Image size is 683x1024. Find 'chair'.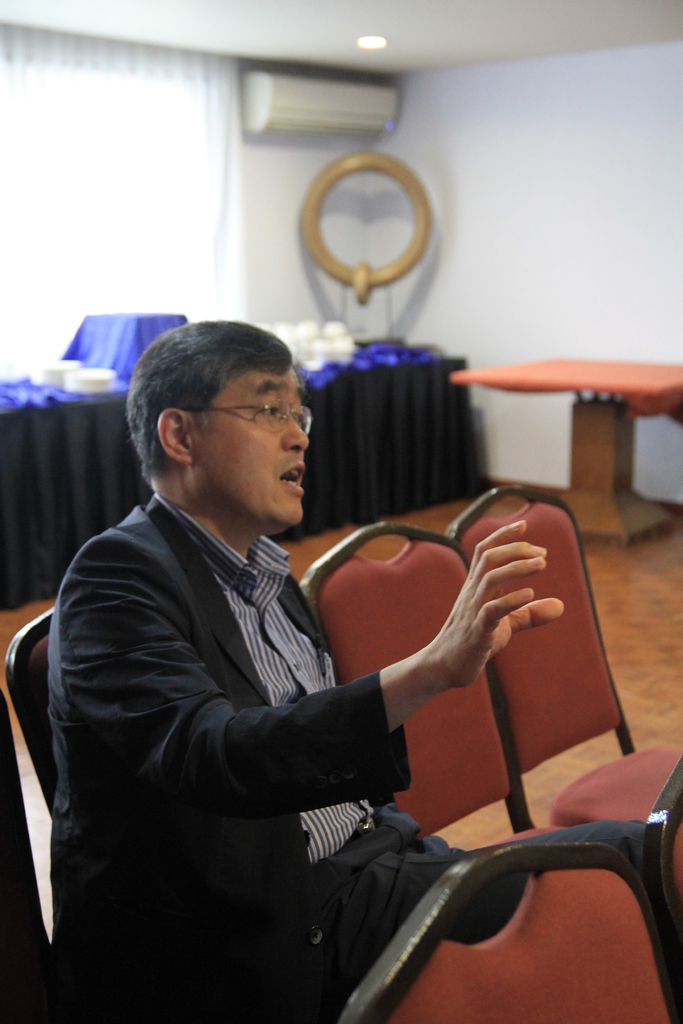
pyautogui.locateOnScreen(22, 612, 422, 1023).
